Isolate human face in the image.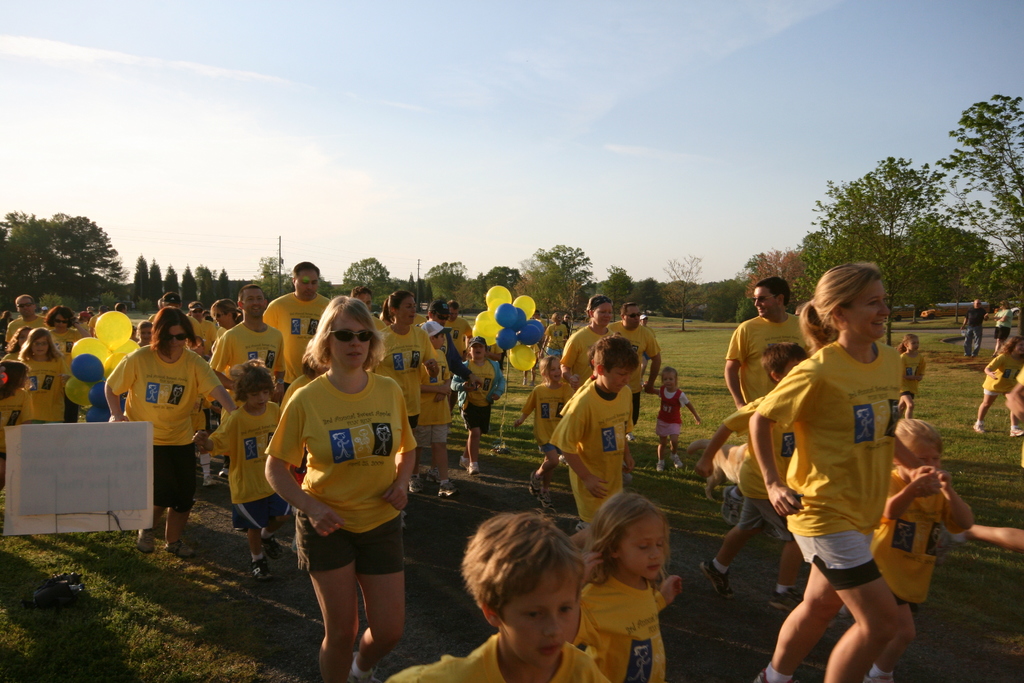
Isolated region: 332/313/374/368.
